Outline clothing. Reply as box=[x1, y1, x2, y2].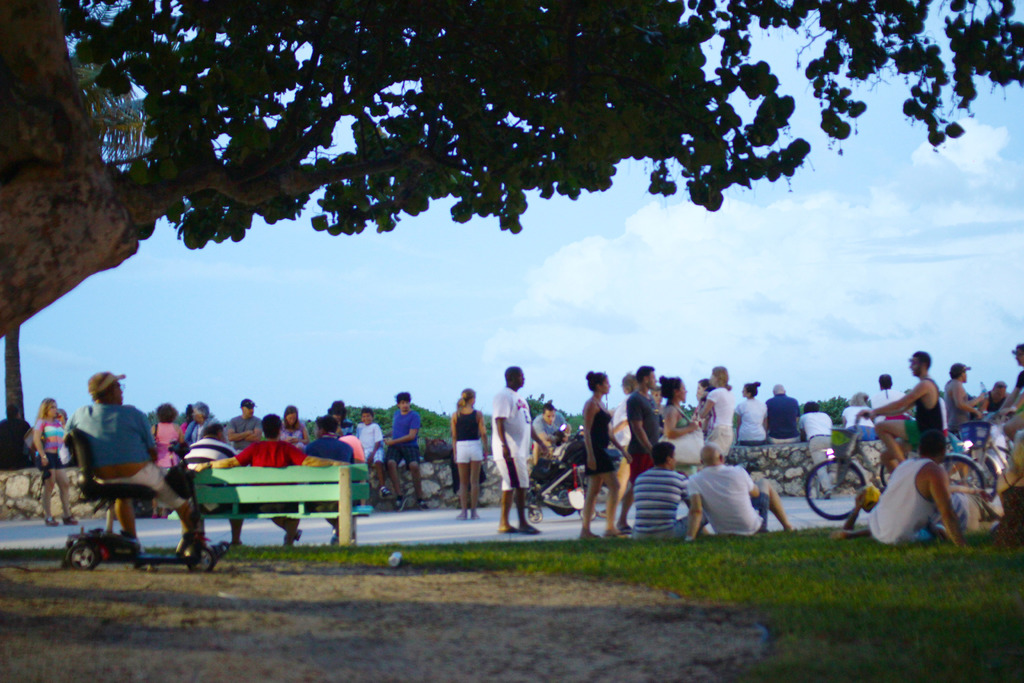
box=[867, 456, 932, 551].
